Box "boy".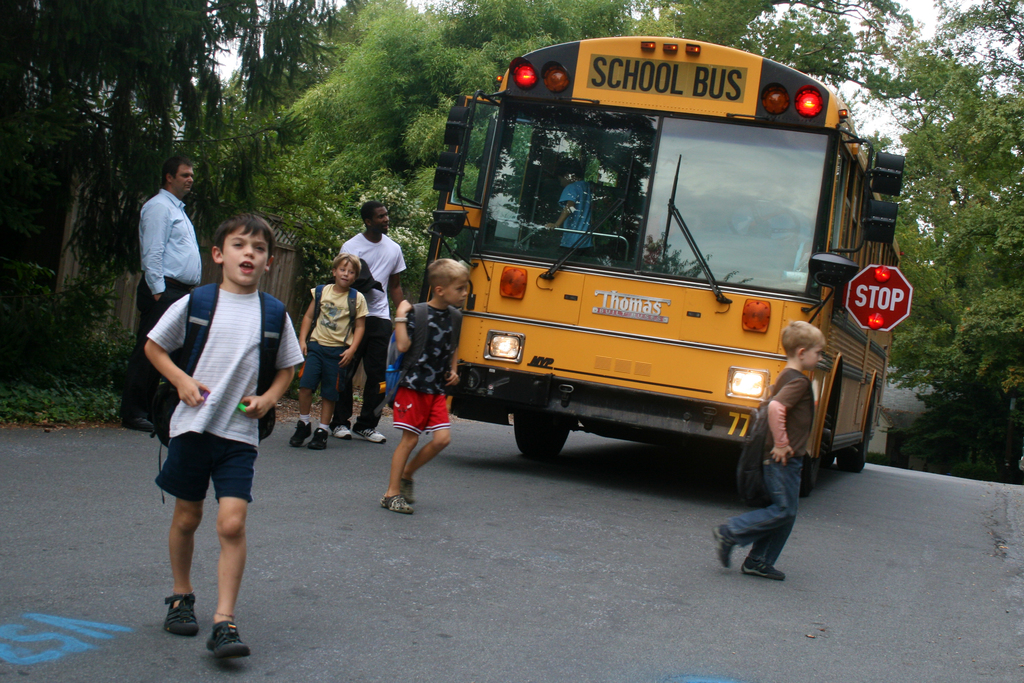
711:320:825:577.
